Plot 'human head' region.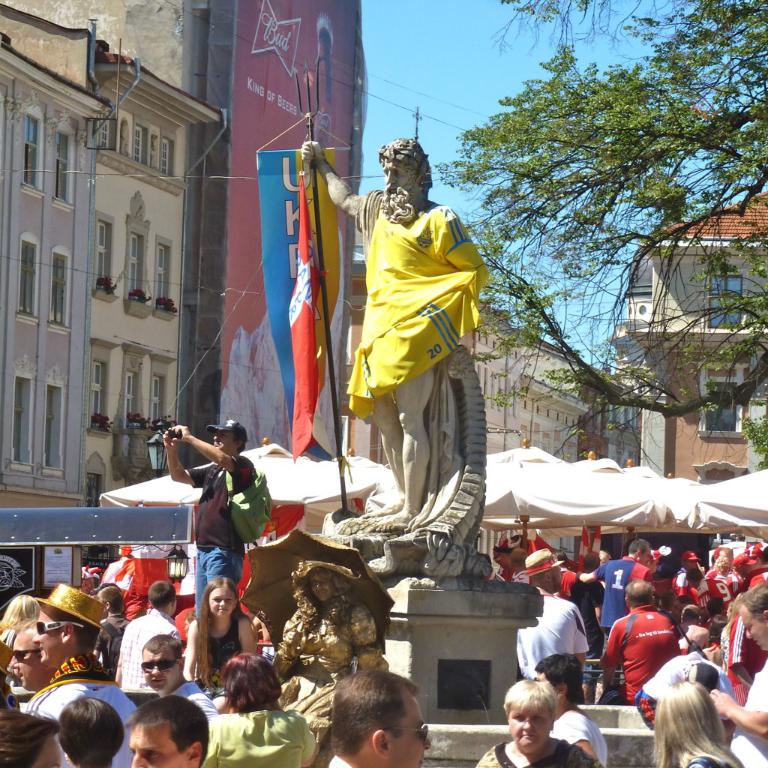
Plotted at bbox=[538, 652, 586, 709].
